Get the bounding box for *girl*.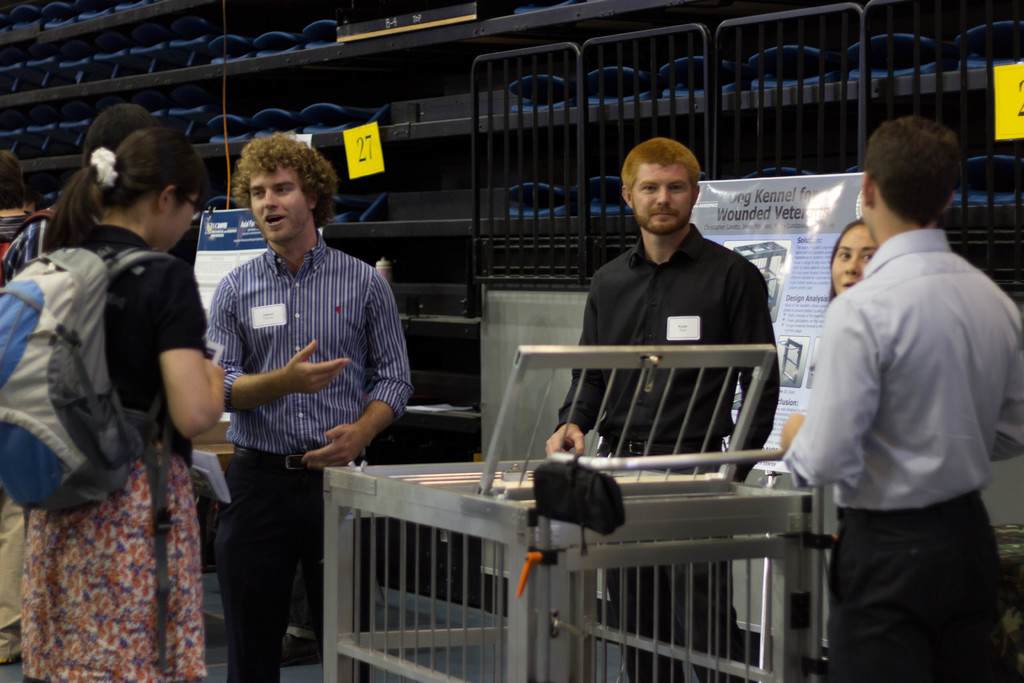
826/220/876/298.
